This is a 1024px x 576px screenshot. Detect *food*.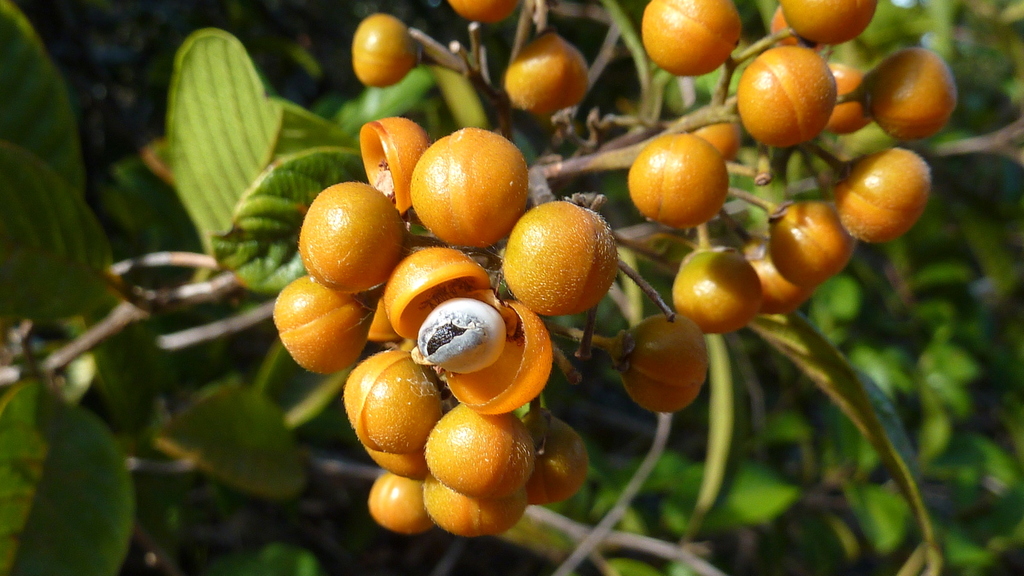
locate(828, 61, 871, 135).
